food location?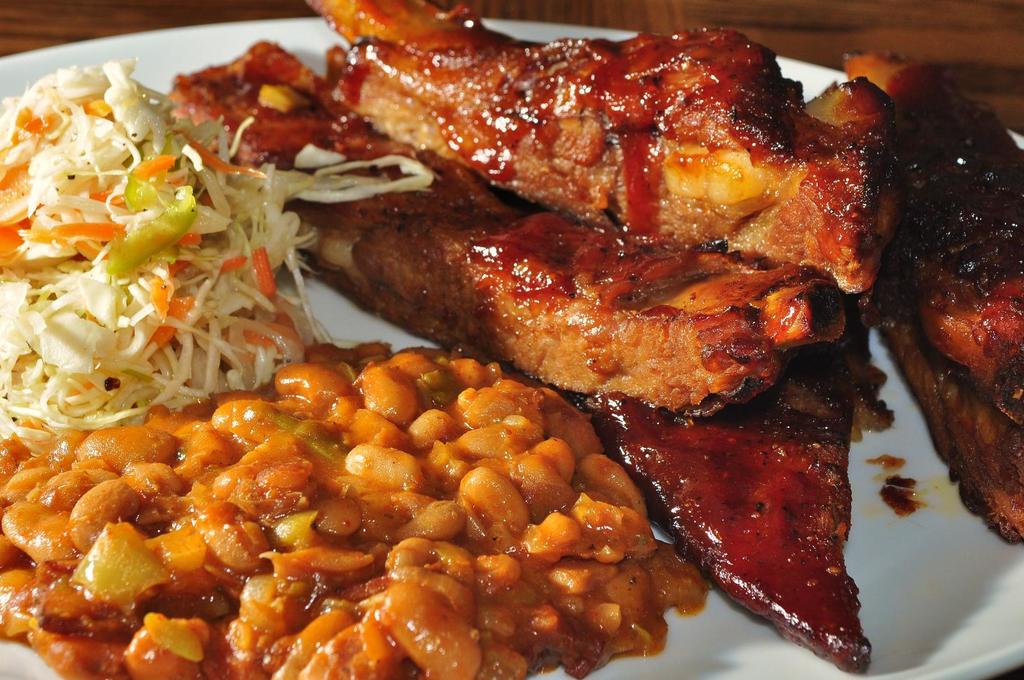
794 40 1018 550
